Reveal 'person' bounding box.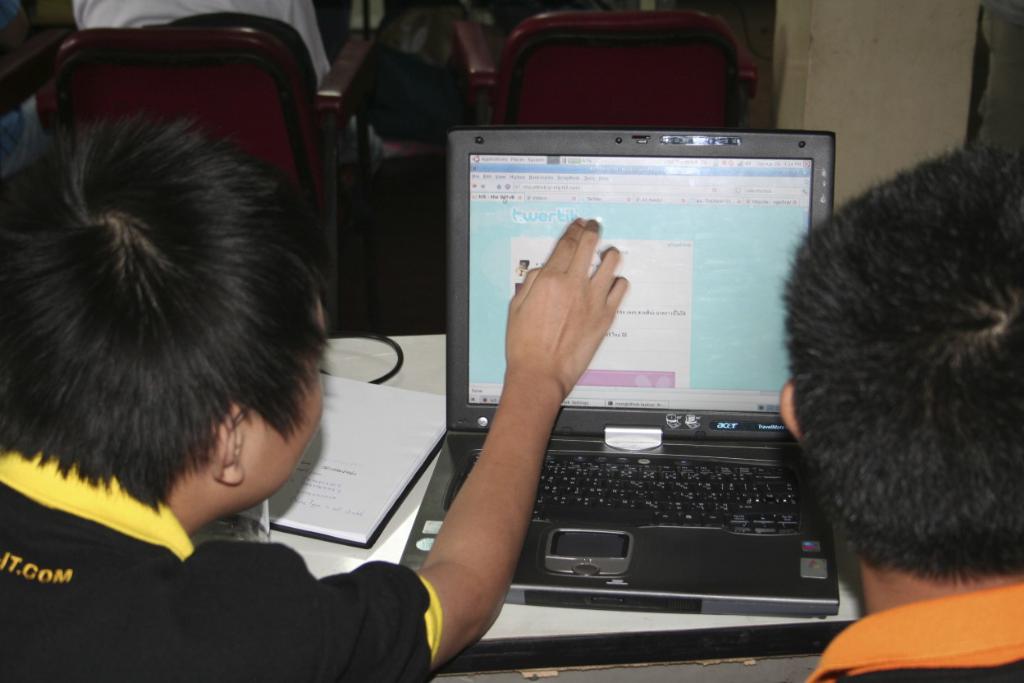
Revealed: x1=0 y1=108 x2=632 y2=682.
